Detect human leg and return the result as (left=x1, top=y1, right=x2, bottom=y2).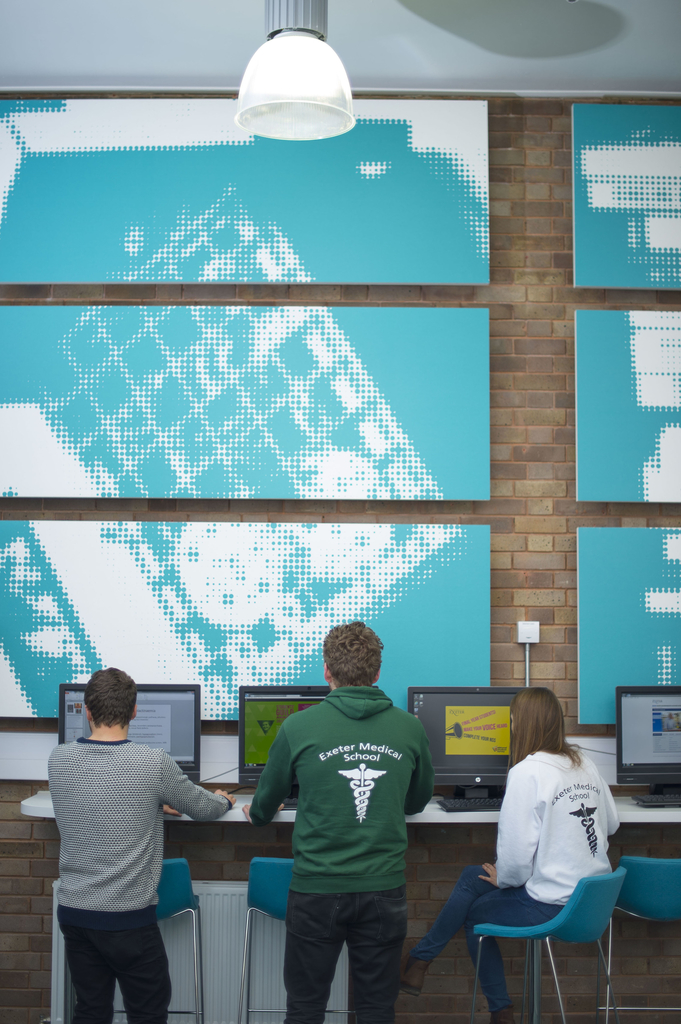
(left=473, top=872, right=562, bottom=1012).
